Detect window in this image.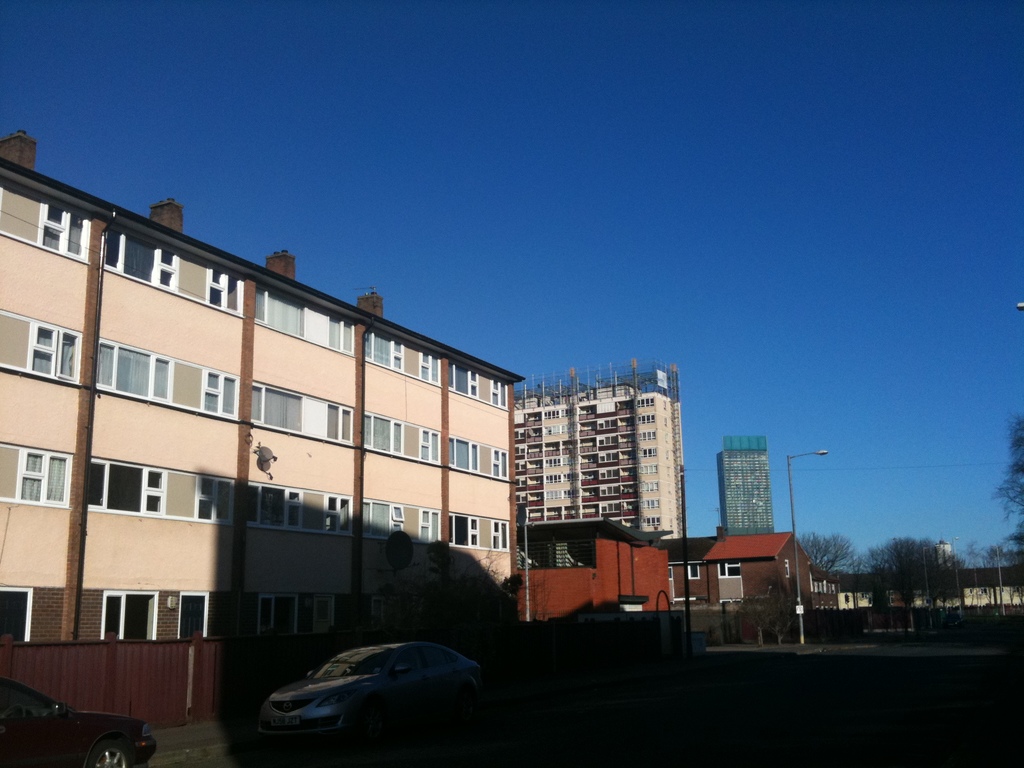
Detection: BBox(317, 493, 350, 536).
